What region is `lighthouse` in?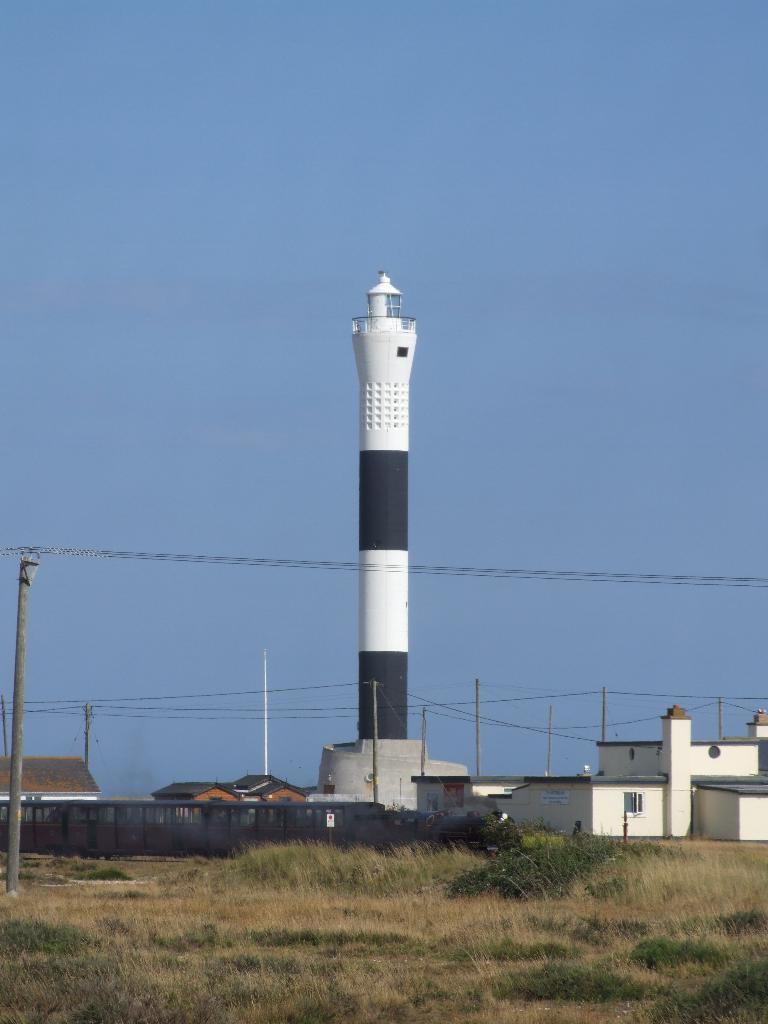
314 269 468 814.
